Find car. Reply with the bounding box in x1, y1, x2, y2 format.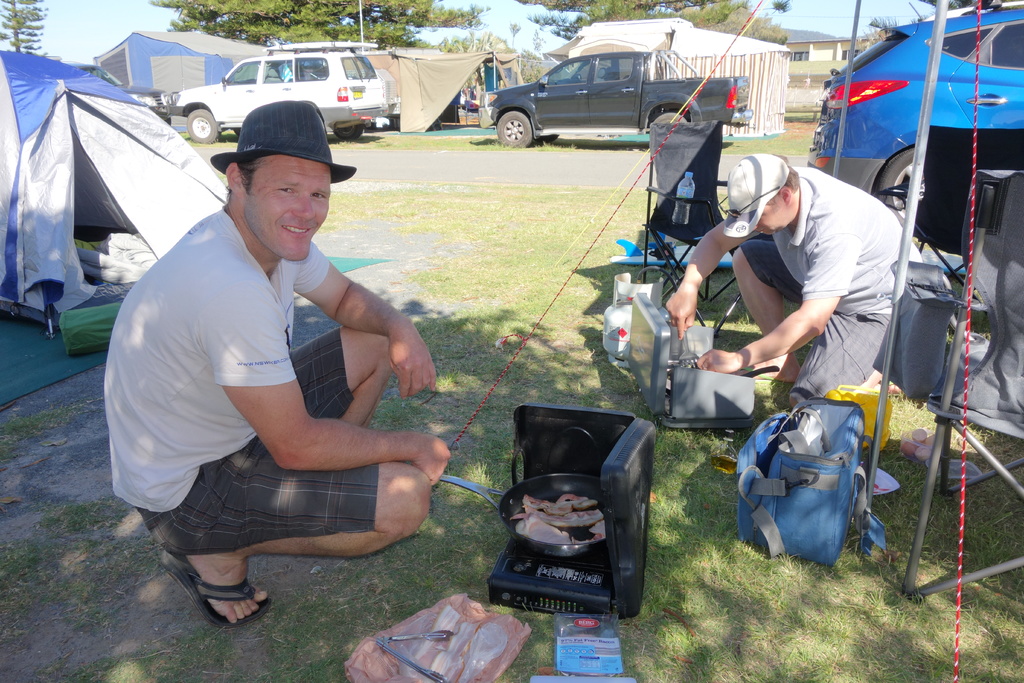
800, 0, 1023, 237.
